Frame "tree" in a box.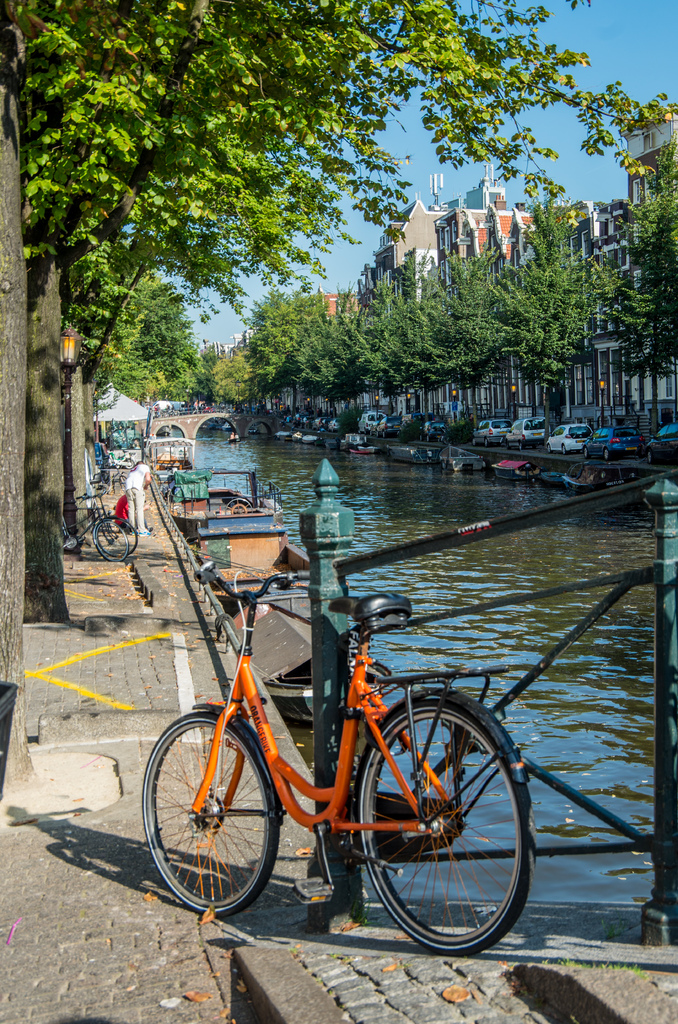
select_region(0, 0, 589, 818).
